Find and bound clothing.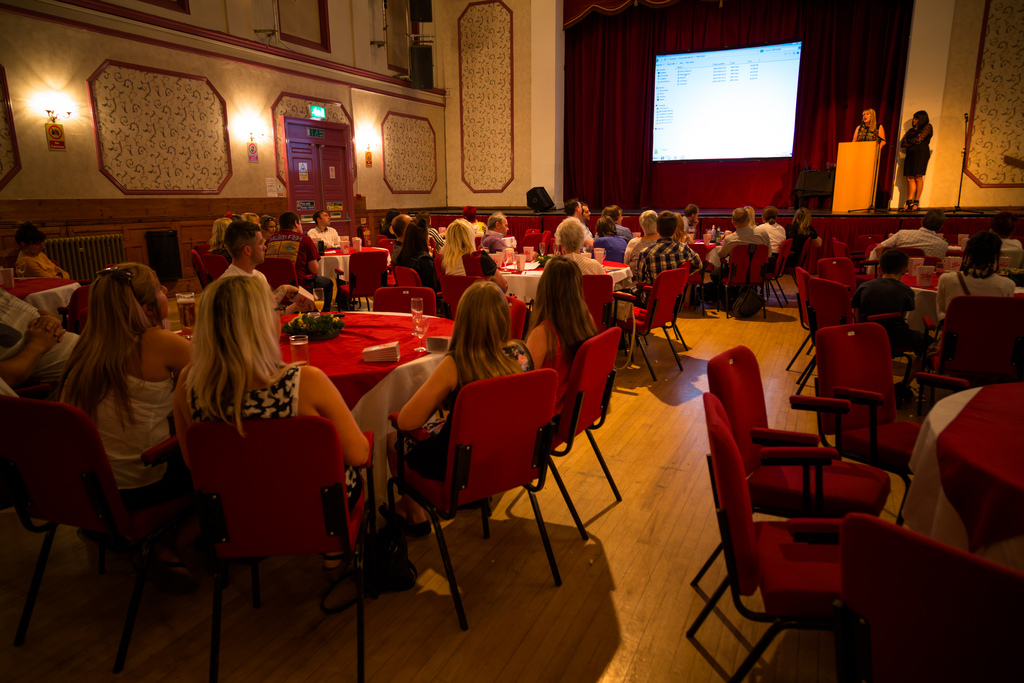
Bound: region(847, 274, 929, 360).
